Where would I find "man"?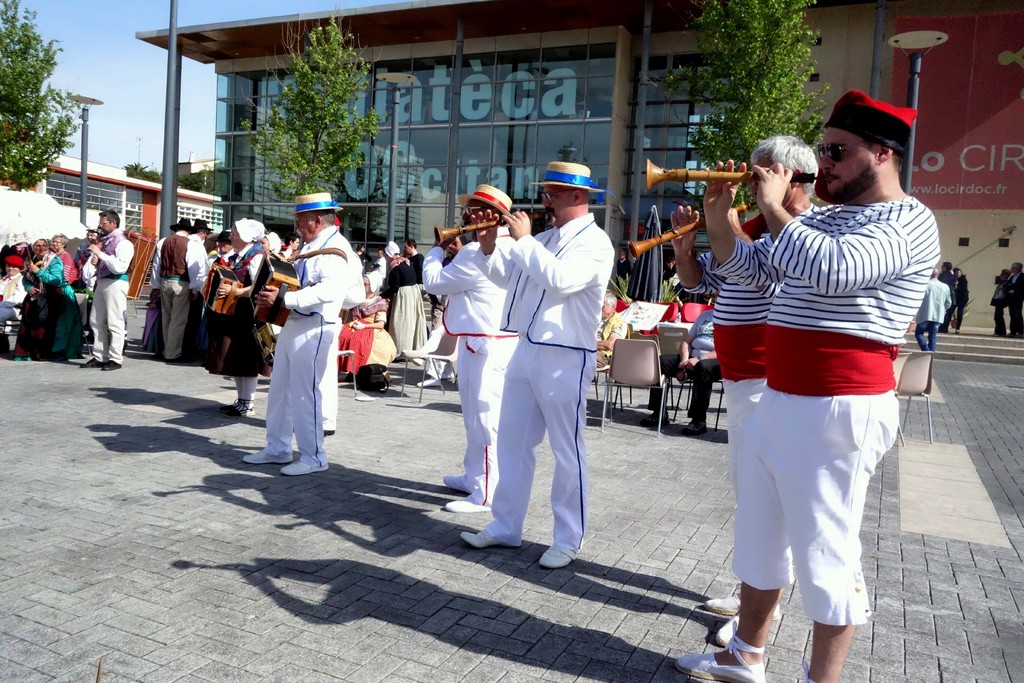
At {"left": 674, "top": 86, "right": 943, "bottom": 682}.
